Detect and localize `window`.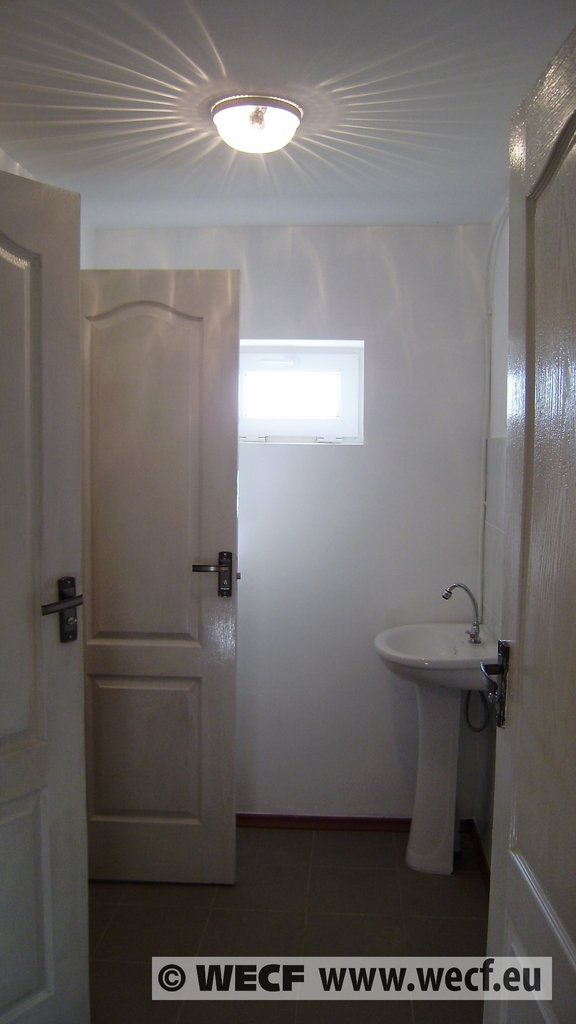
Localized at <region>237, 318, 375, 455</region>.
